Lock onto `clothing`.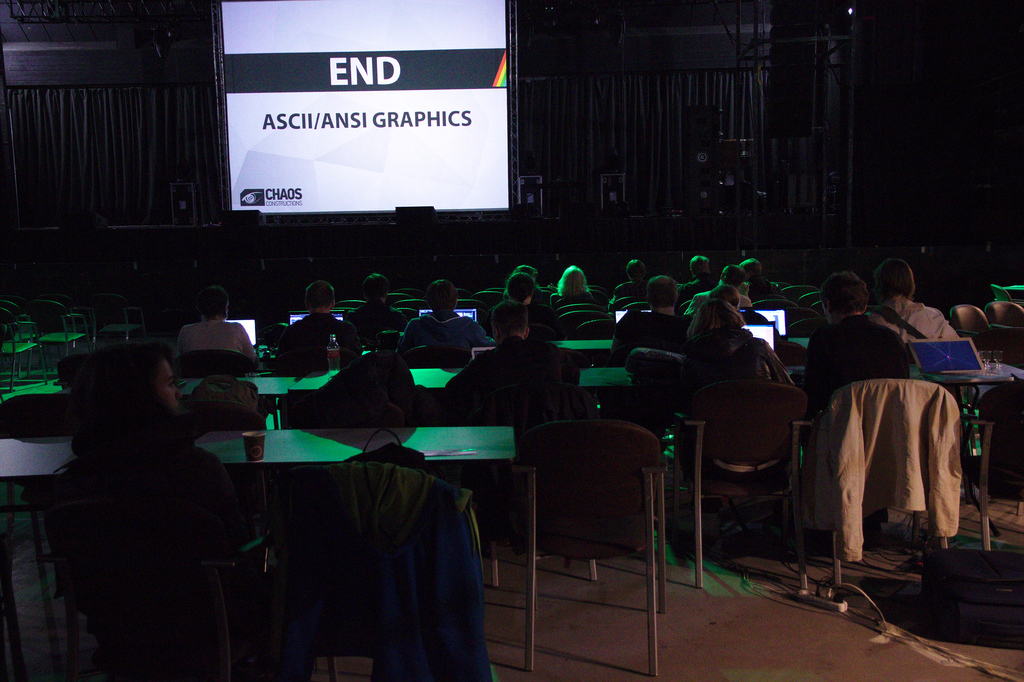
Locked: bbox=(403, 315, 481, 367).
